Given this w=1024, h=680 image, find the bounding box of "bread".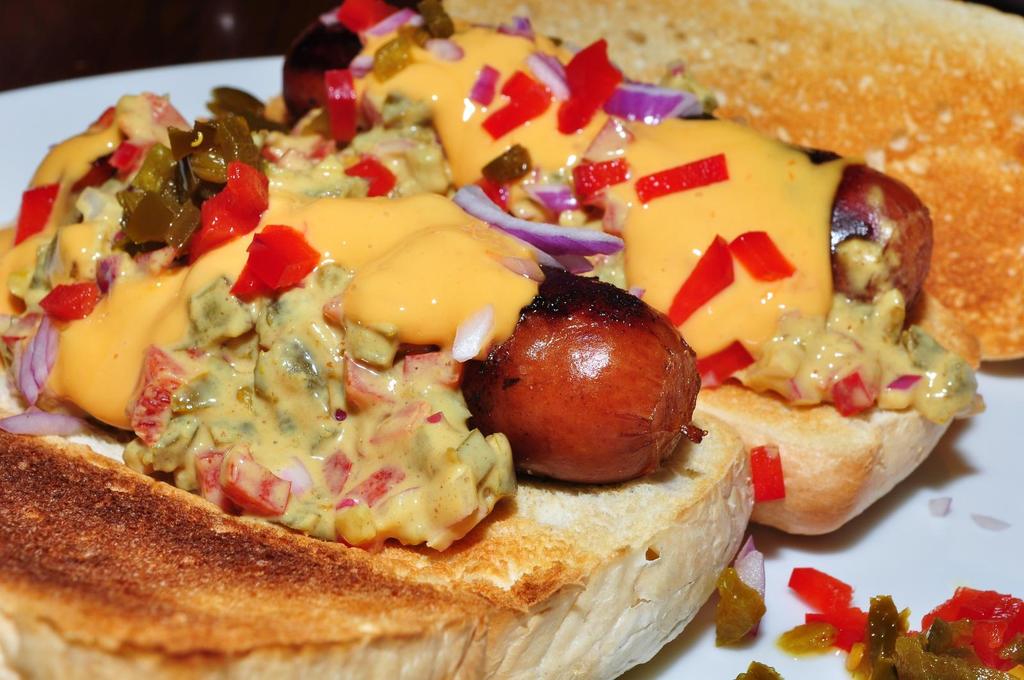
crop(441, 0, 1023, 363).
